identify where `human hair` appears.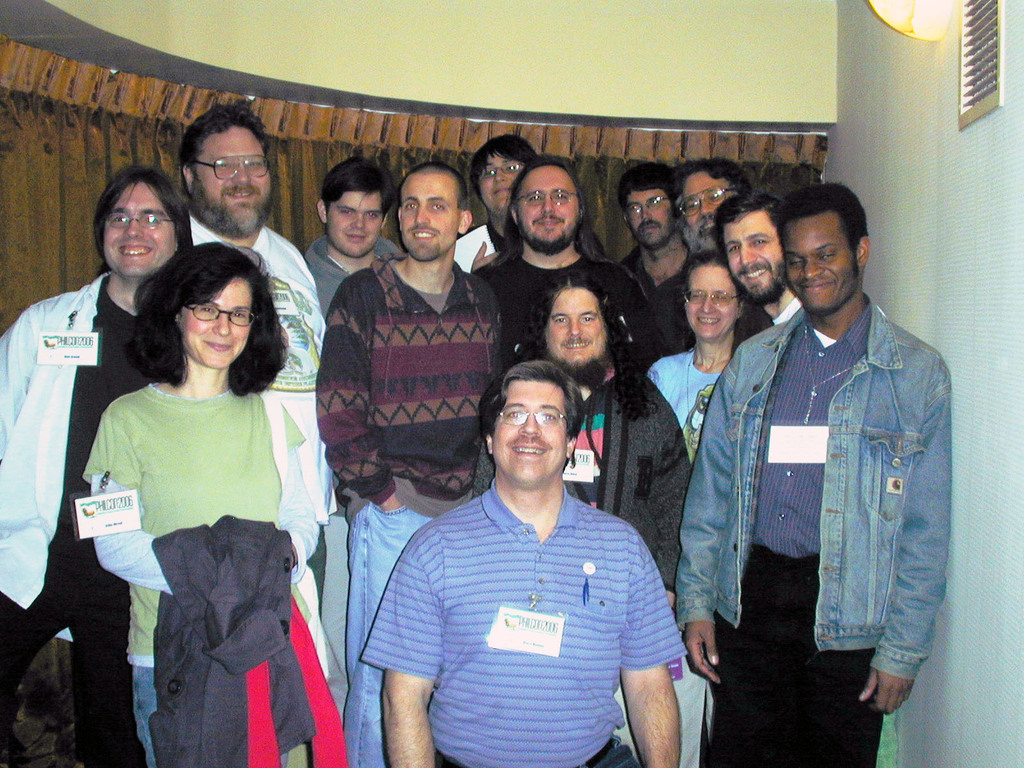
Appears at crop(676, 155, 751, 201).
